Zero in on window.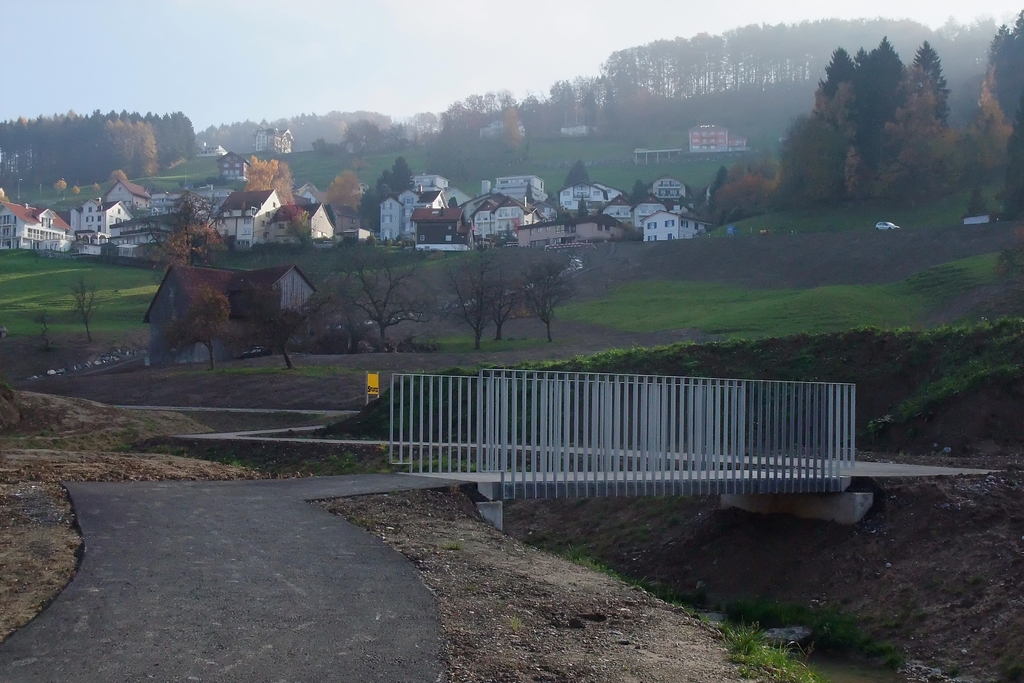
Zeroed in: <box>382,229,390,238</box>.
